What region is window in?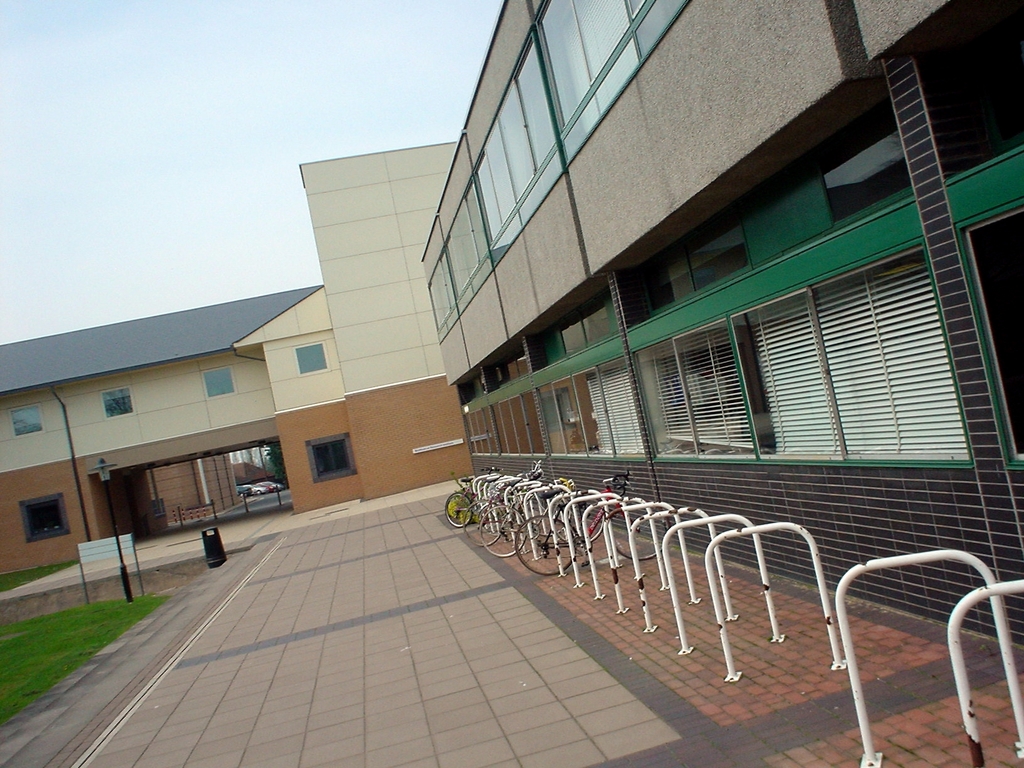
detection(5, 404, 45, 439).
